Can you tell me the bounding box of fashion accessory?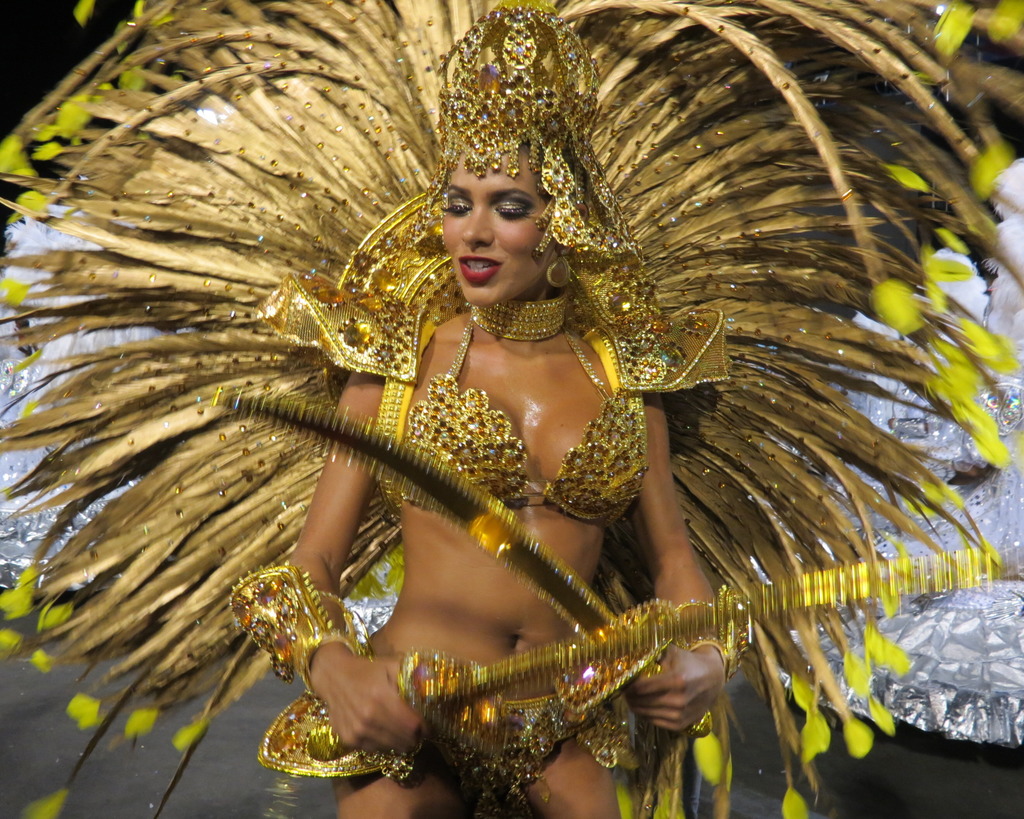
rect(546, 241, 574, 285).
